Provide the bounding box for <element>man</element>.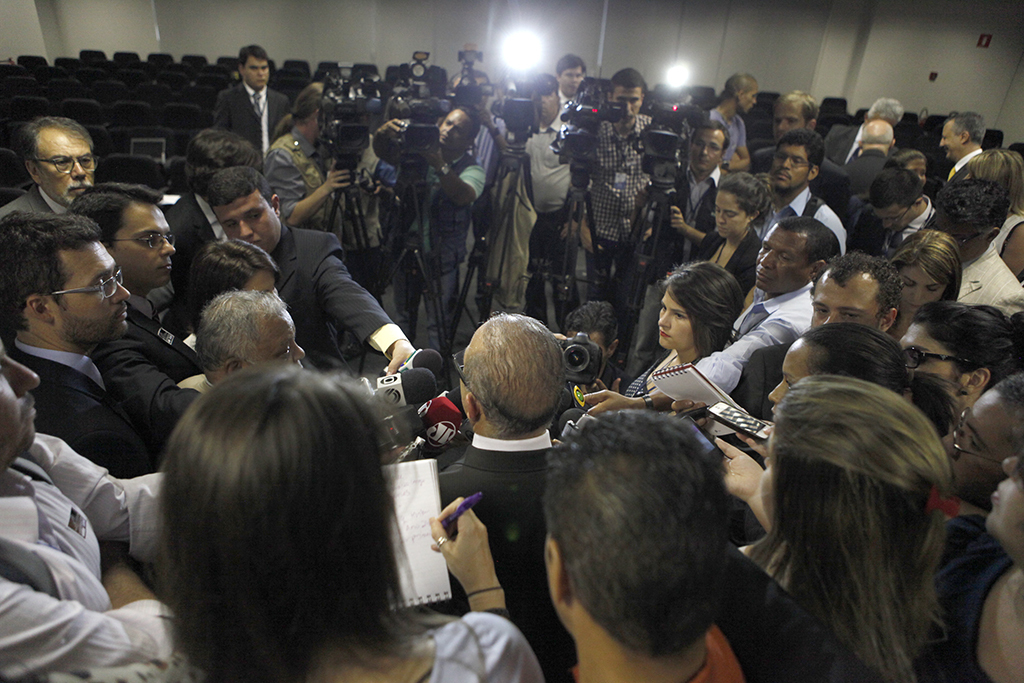
detection(213, 42, 293, 160).
